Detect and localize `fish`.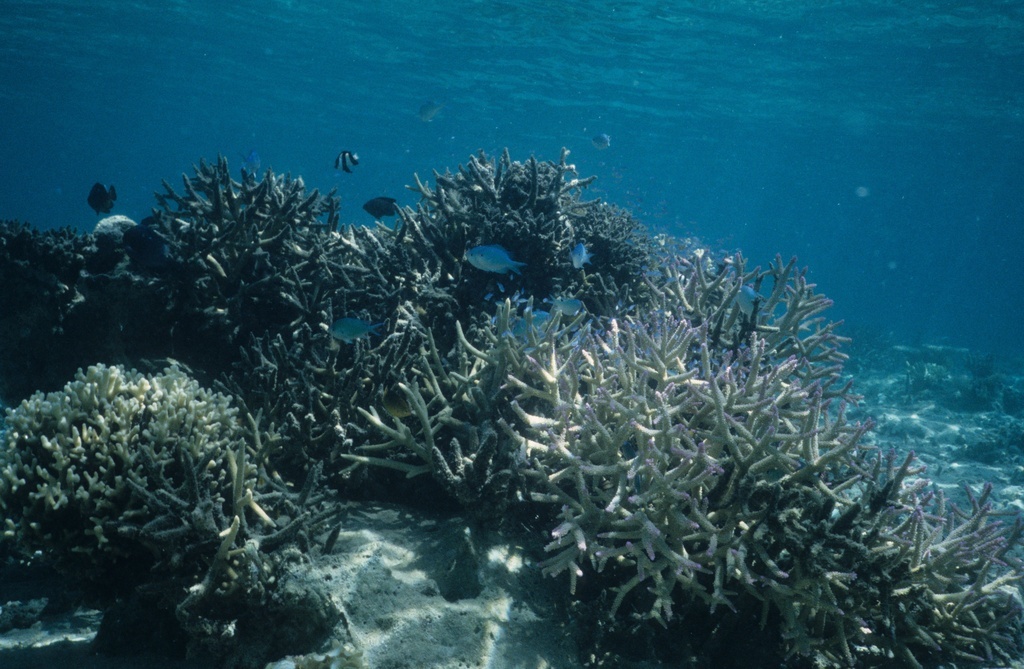
Localized at [464,244,525,273].
